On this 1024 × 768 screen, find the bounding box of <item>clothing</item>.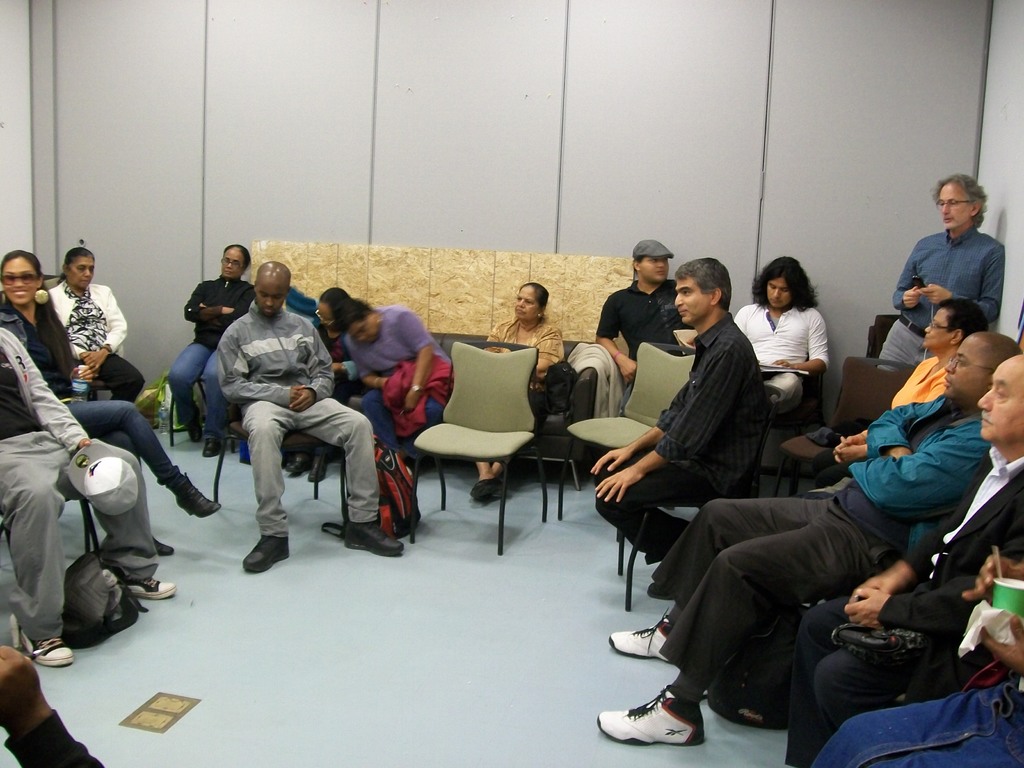
Bounding box: detection(281, 292, 318, 321).
